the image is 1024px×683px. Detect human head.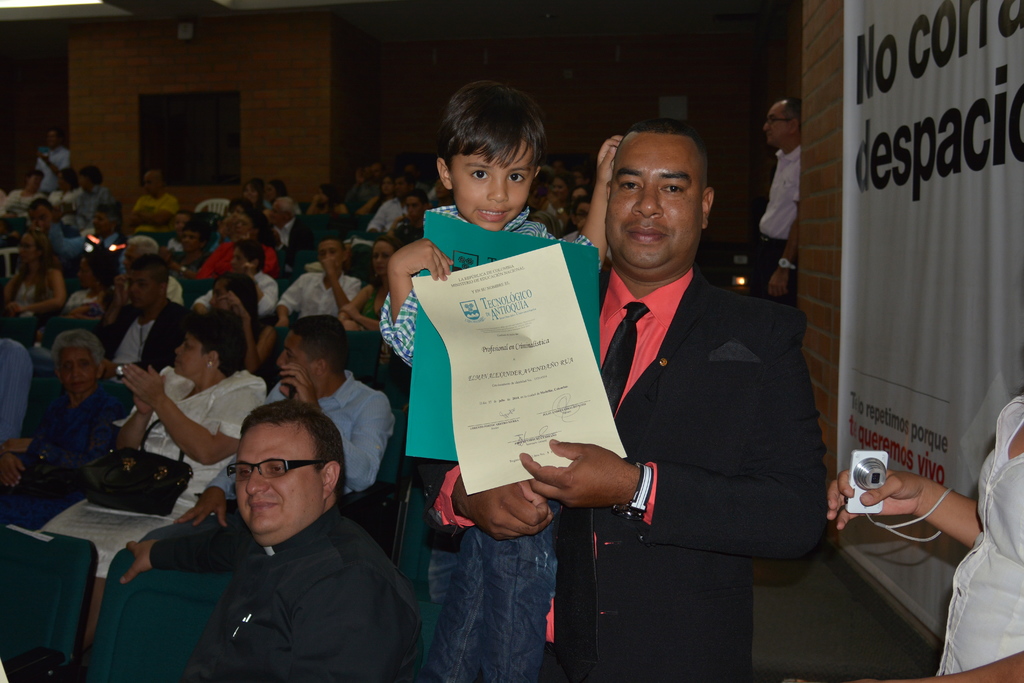
Detection: pyautogui.locateOnScreen(371, 239, 402, 274).
